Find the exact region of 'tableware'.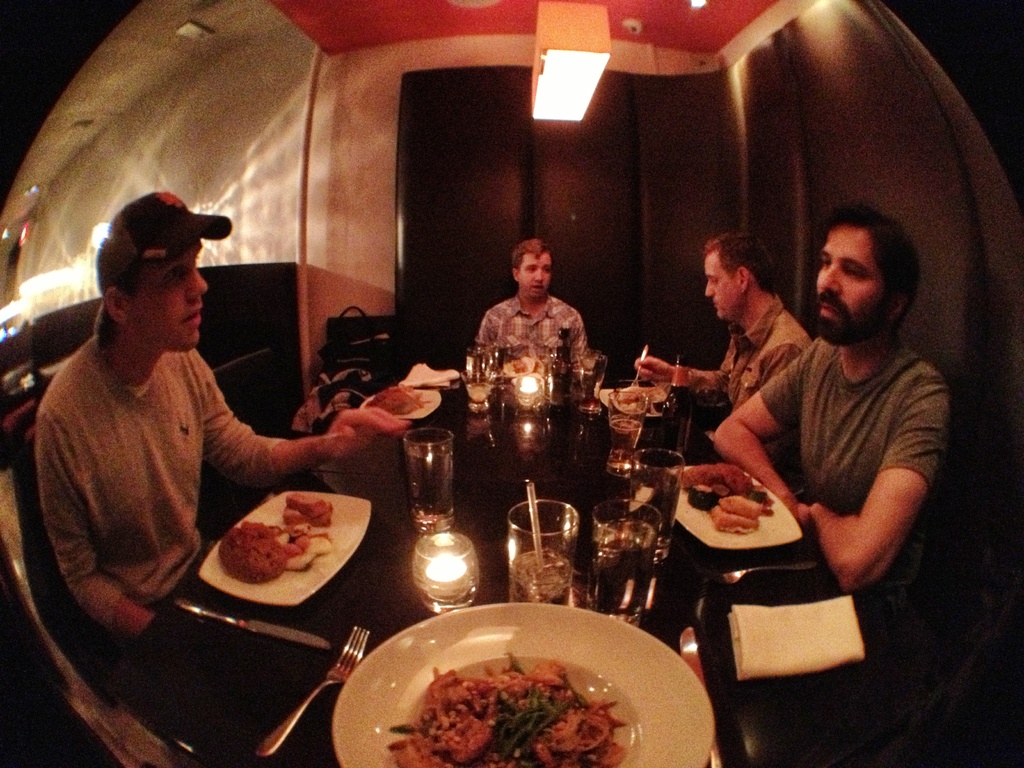
Exact region: pyautogui.locateOnScreen(625, 449, 682, 563).
